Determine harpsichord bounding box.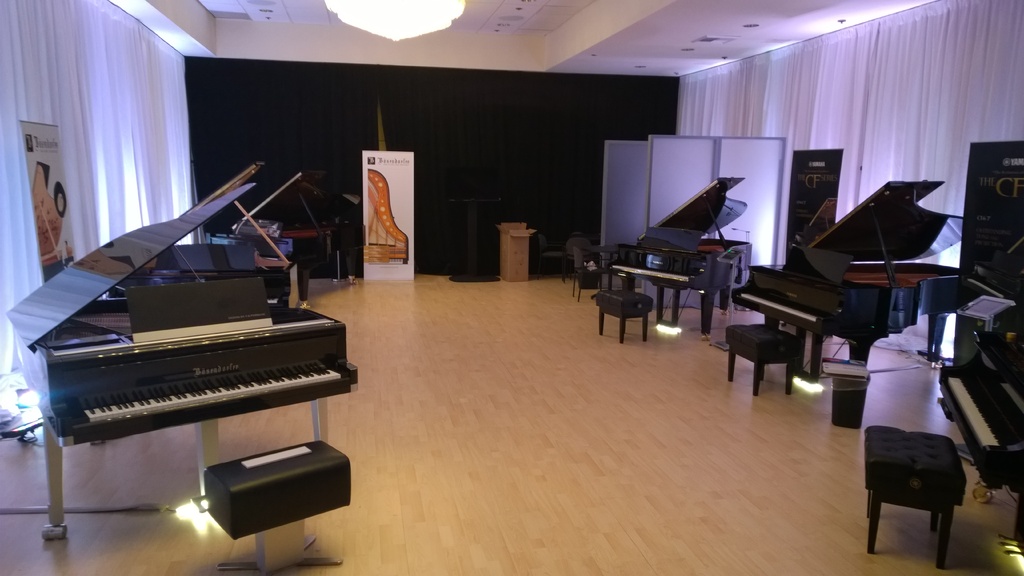
Determined: (609,172,751,333).
